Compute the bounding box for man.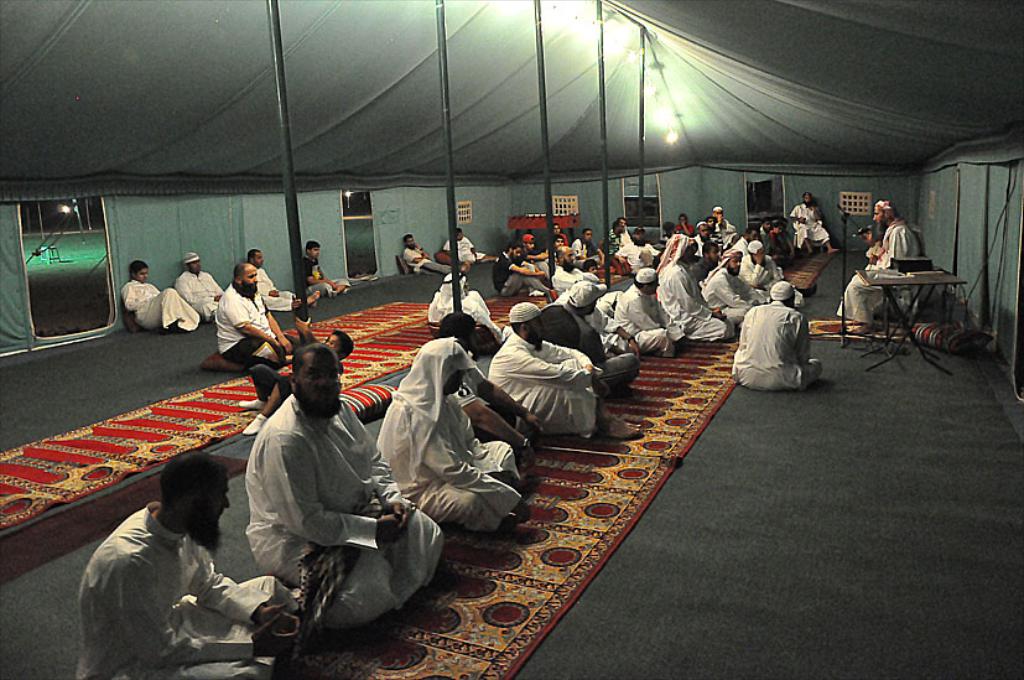
box=[423, 272, 505, 337].
